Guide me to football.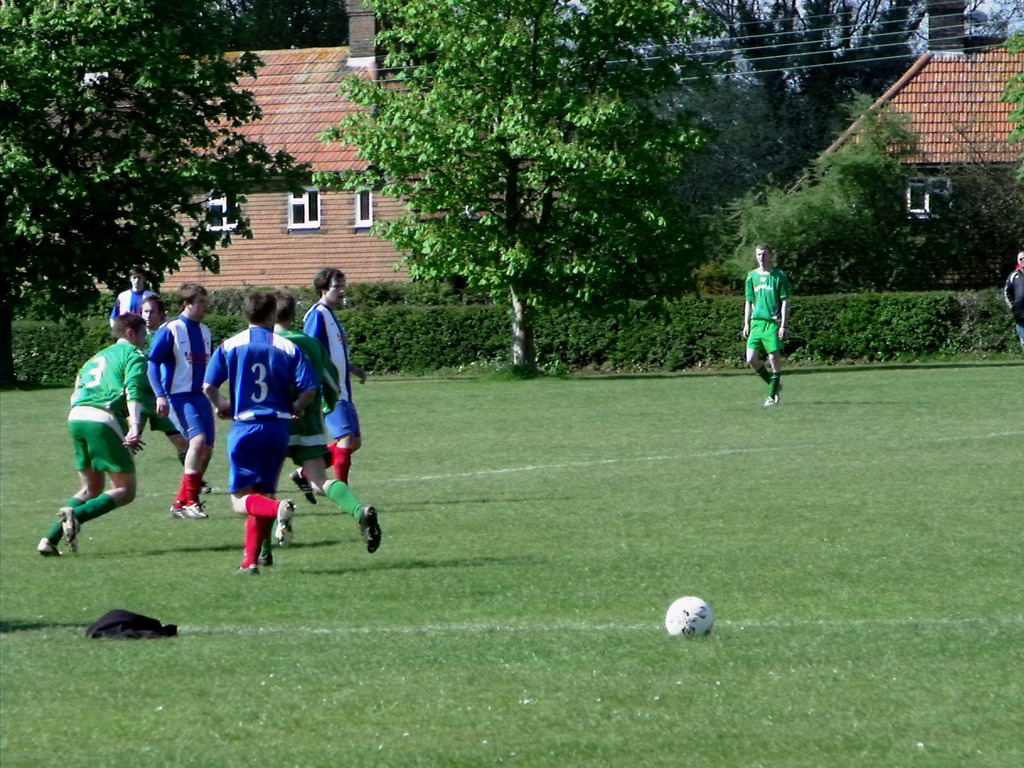
Guidance: crop(662, 596, 716, 638).
